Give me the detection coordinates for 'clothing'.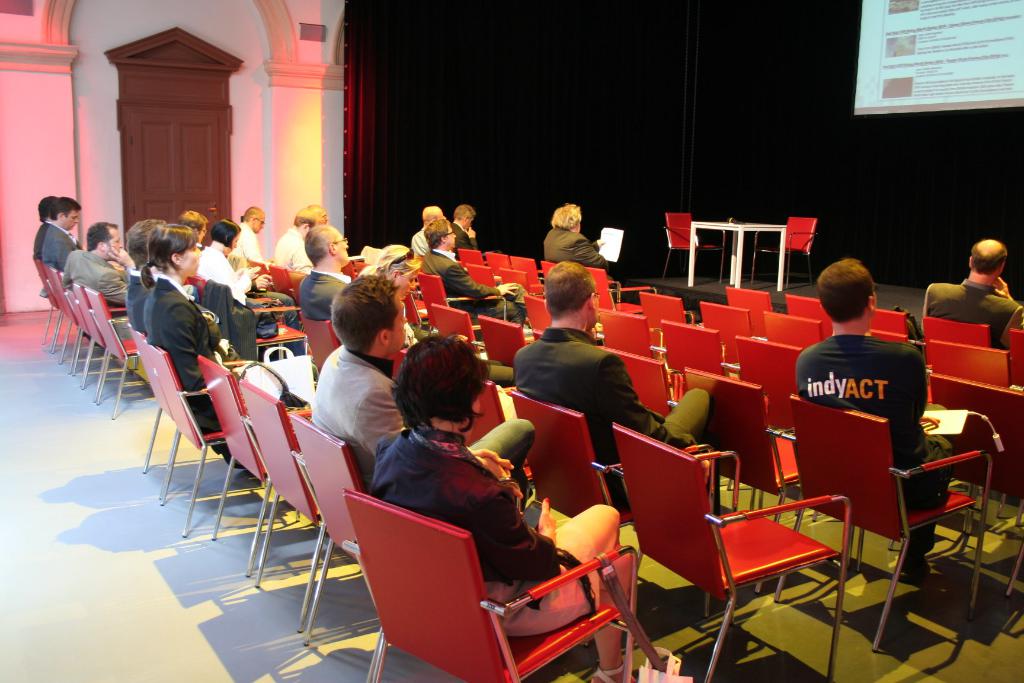
rect(513, 322, 710, 503).
